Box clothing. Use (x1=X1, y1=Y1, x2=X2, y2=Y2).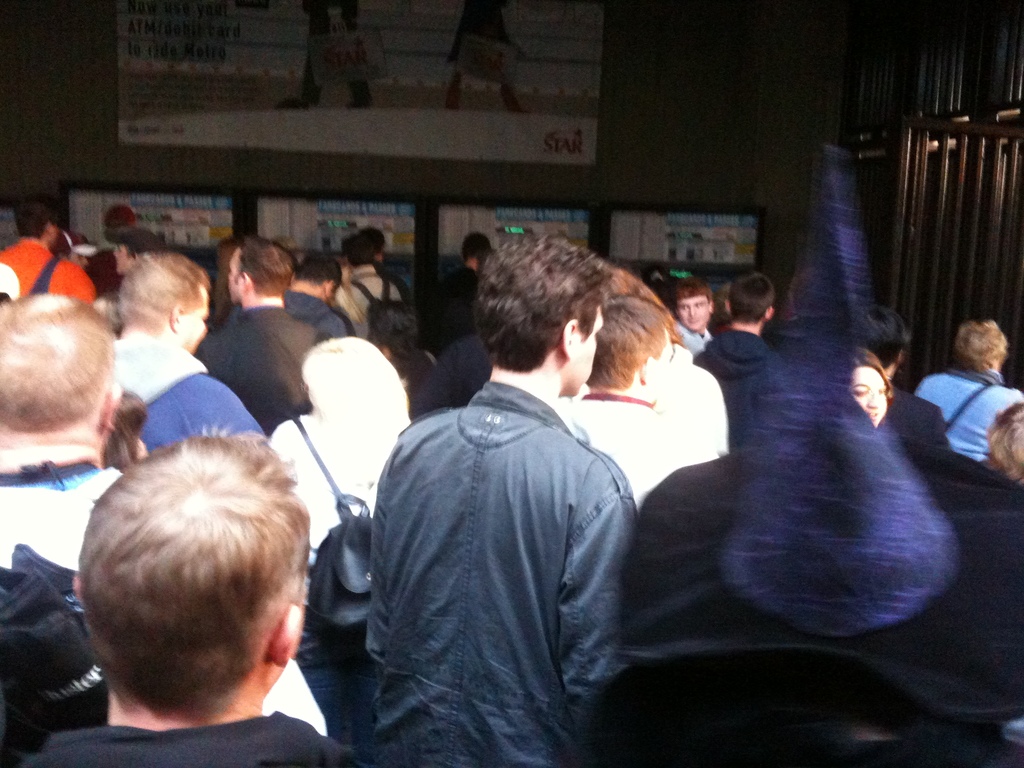
(x1=0, y1=233, x2=93, y2=310).
